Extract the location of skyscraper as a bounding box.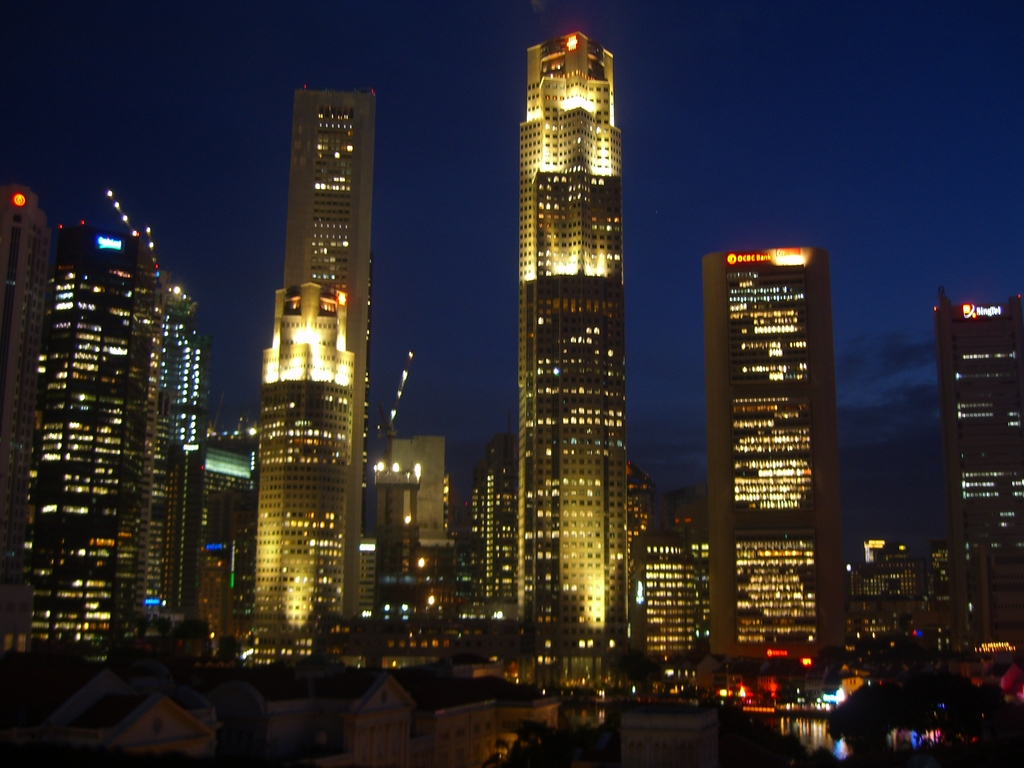
box=[927, 284, 1023, 656].
